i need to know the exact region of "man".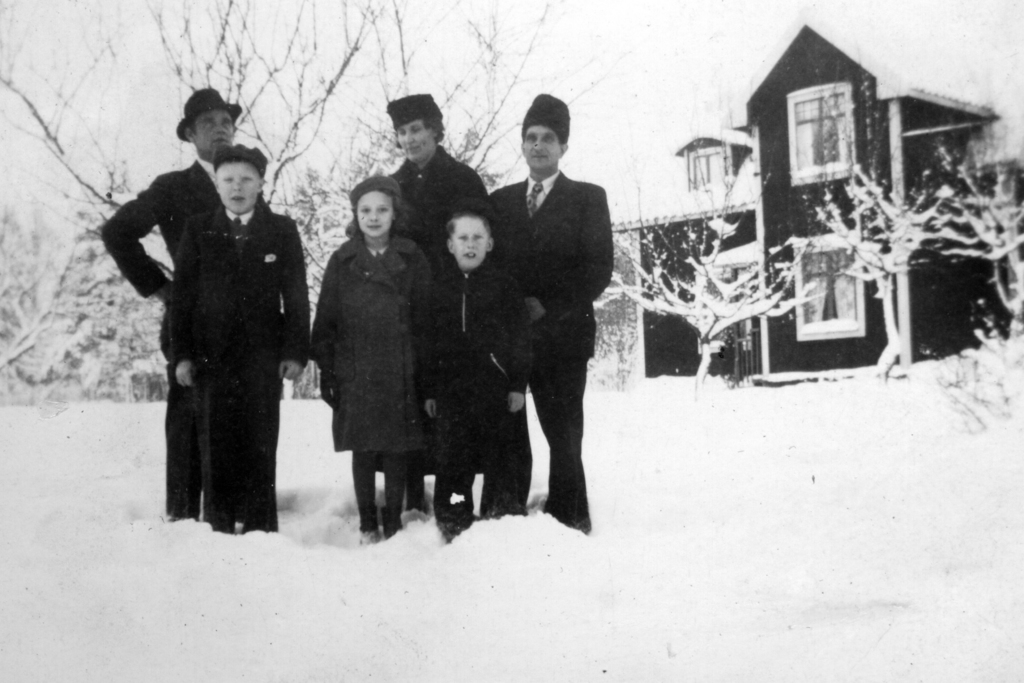
Region: box(486, 86, 617, 553).
